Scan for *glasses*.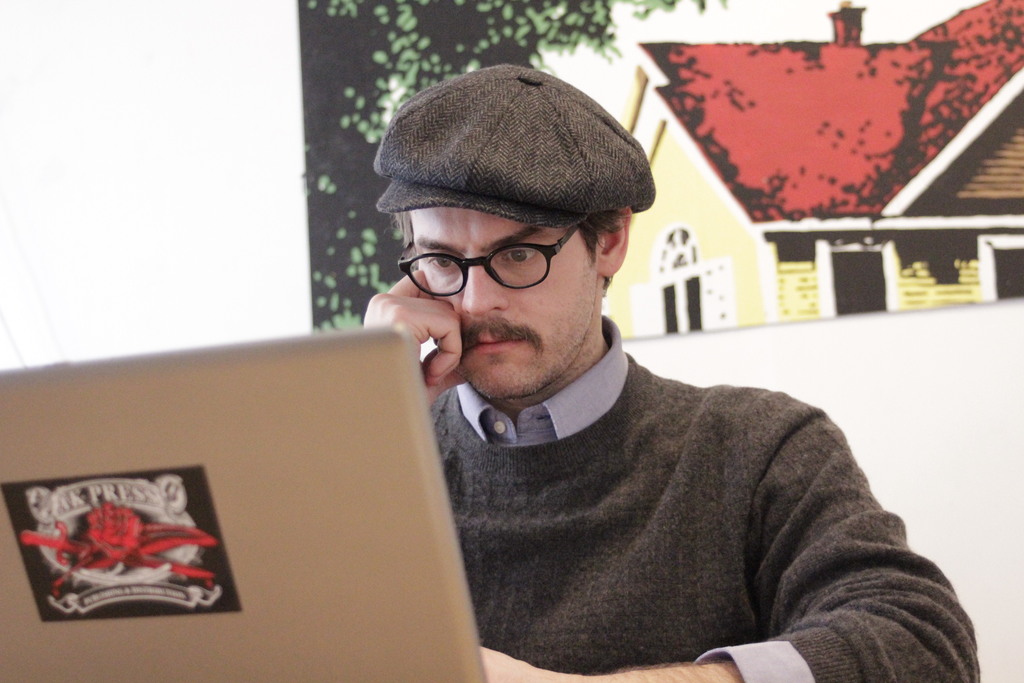
Scan result: 389 219 619 292.
